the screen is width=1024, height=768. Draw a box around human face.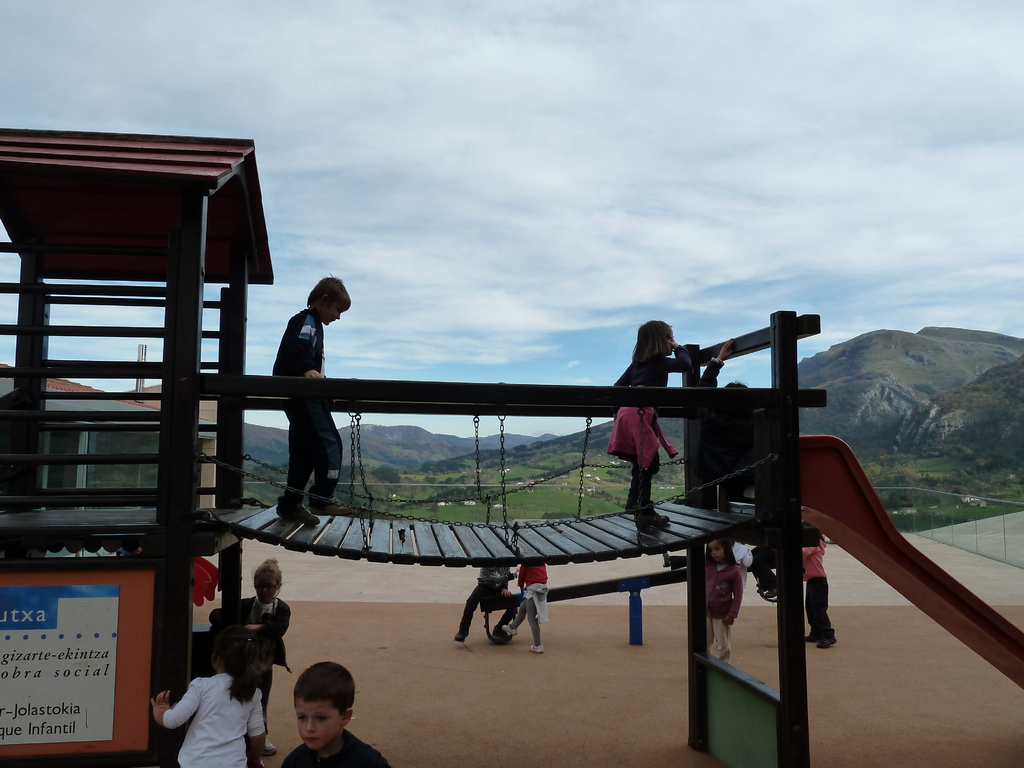
298 696 342 744.
